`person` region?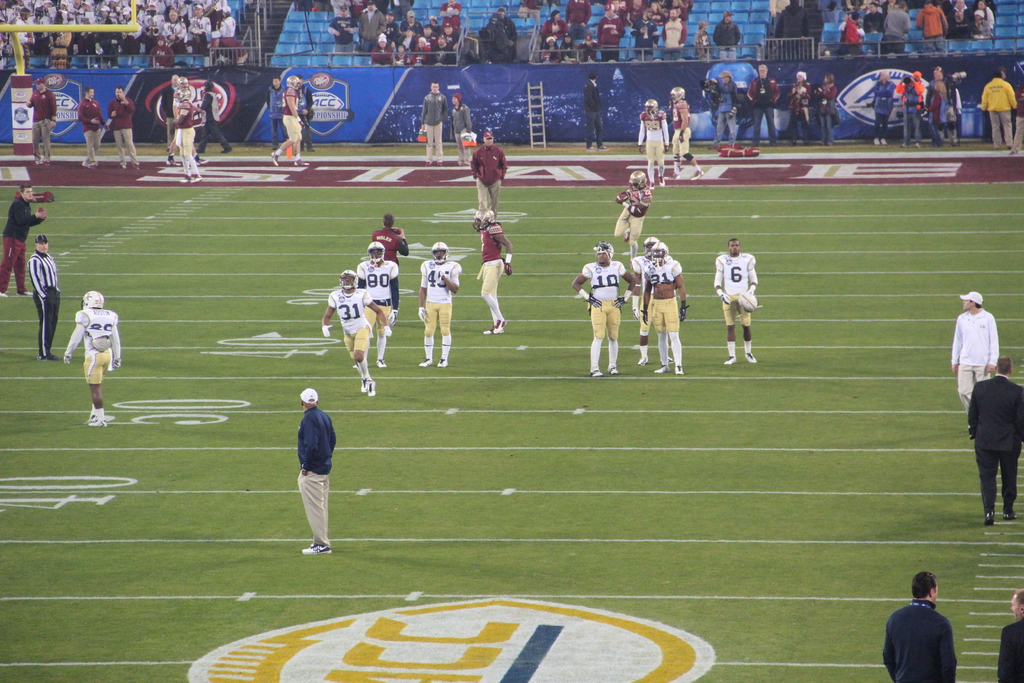
l=882, t=570, r=958, b=682
